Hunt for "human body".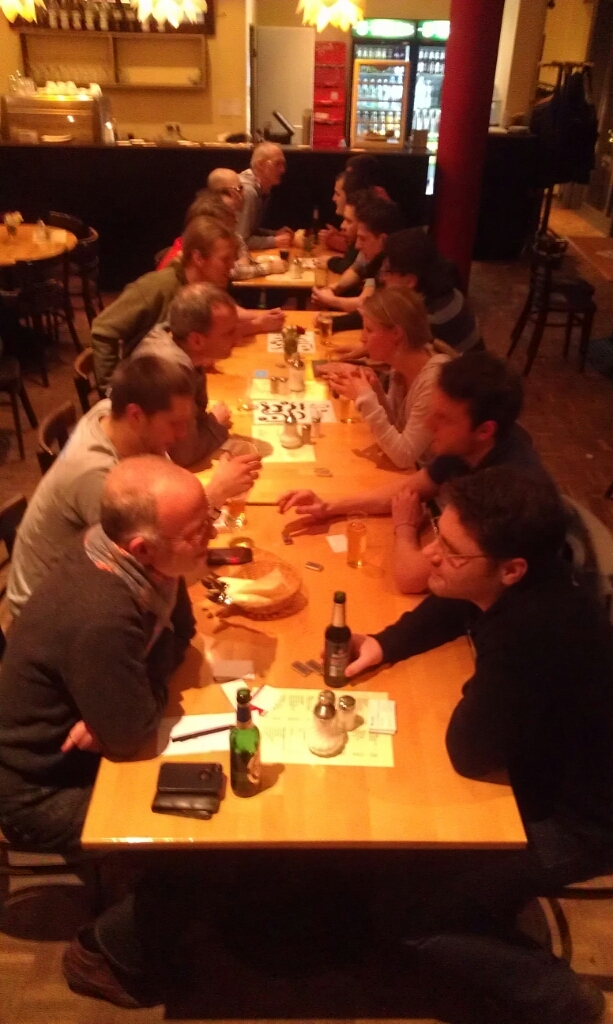
Hunted down at bbox=[192, 159, 249, 253].
